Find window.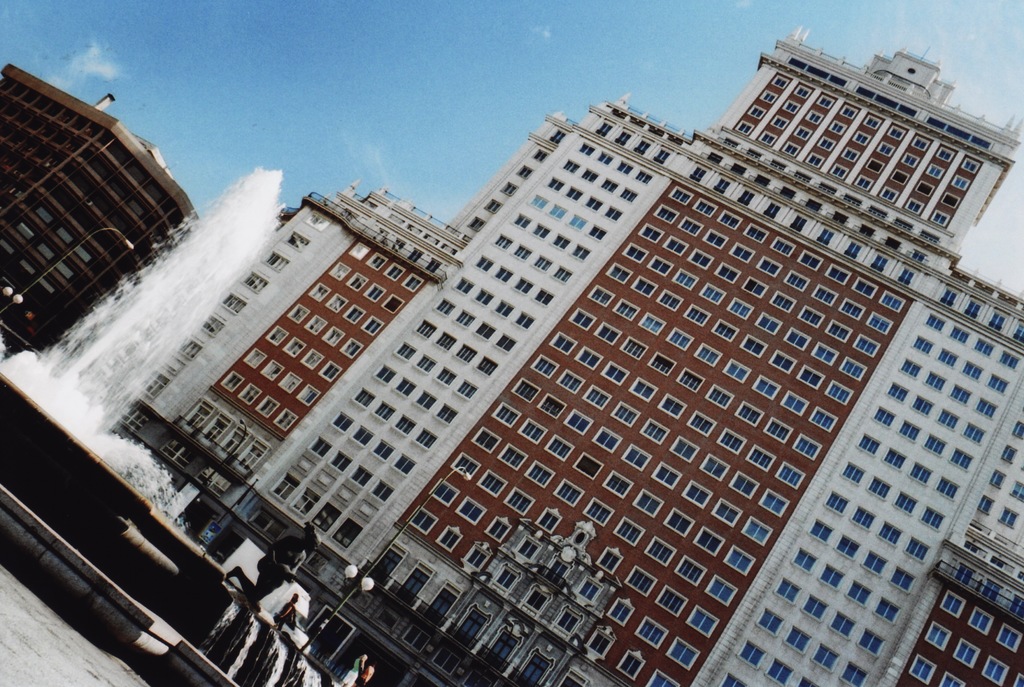
{"x1": 529, "y1": 354, "x2": 557, "y2": 378}.
